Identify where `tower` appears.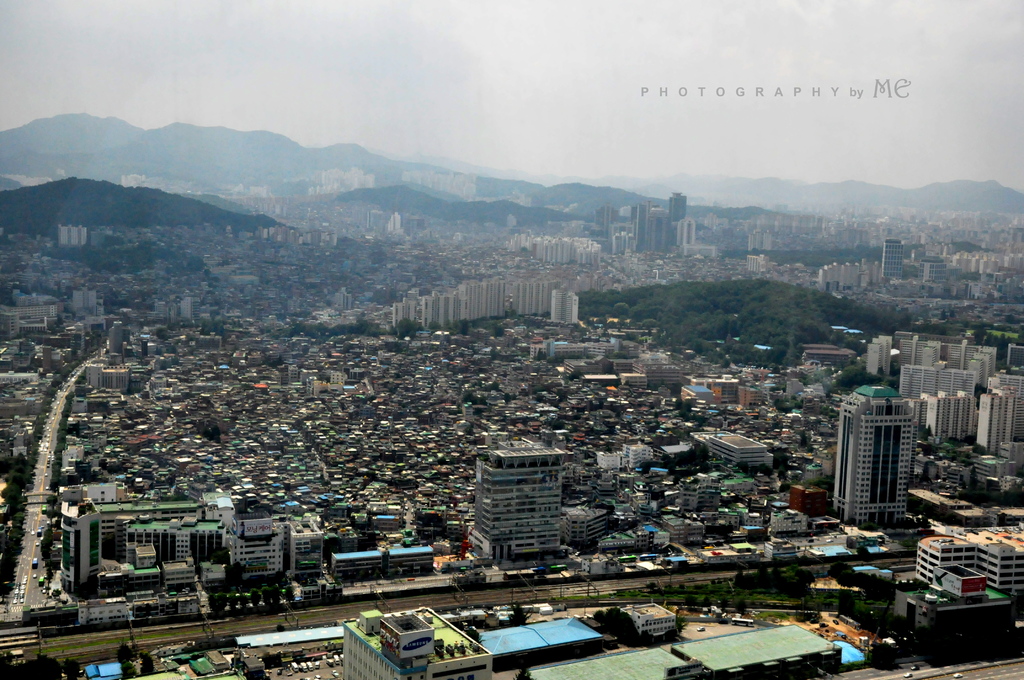
Appears at bbox(671, 217, 700, 243).
